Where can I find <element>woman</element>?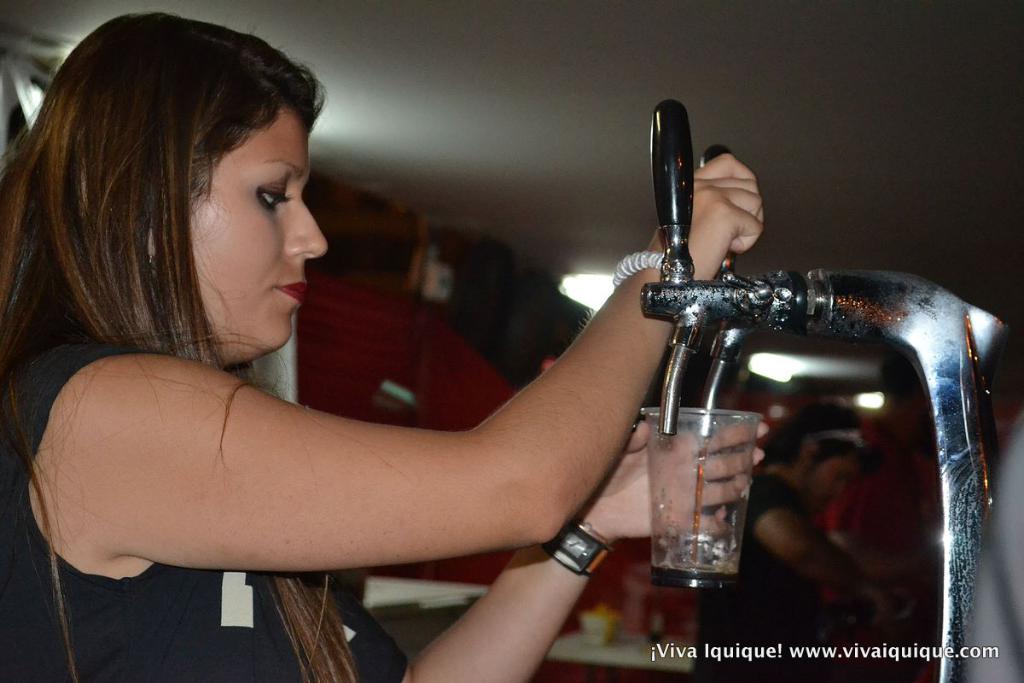
You can find it at <bbox>3, 0, 779, 682</bbox>.
